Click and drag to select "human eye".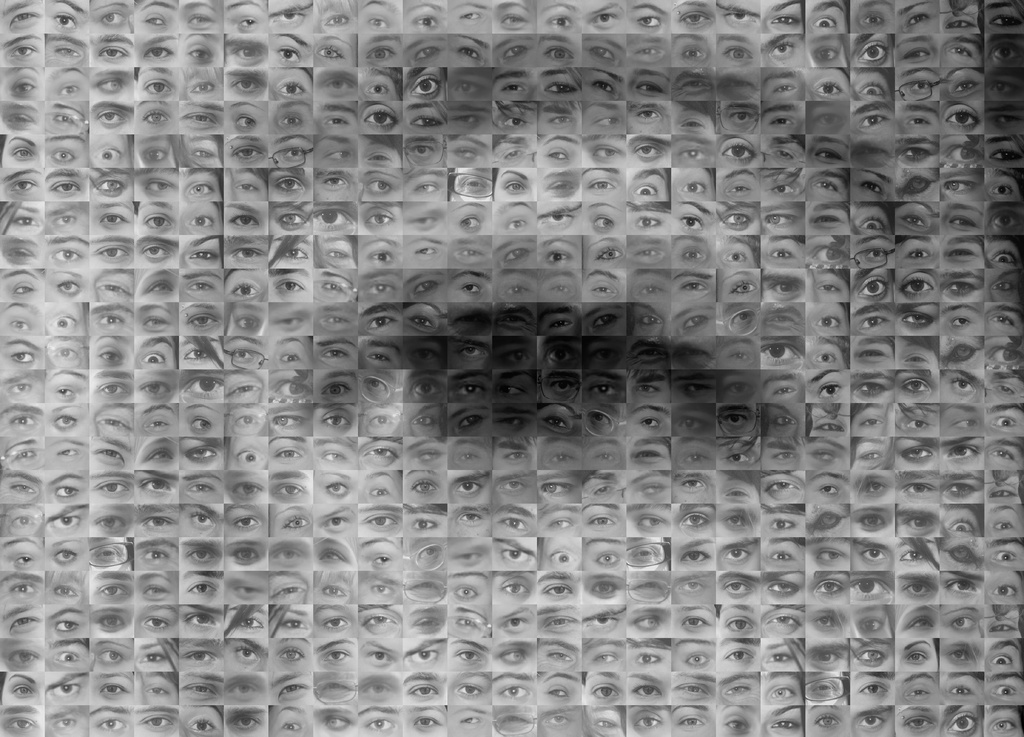
Selection: bbox=[816, 278, 841, 297].
